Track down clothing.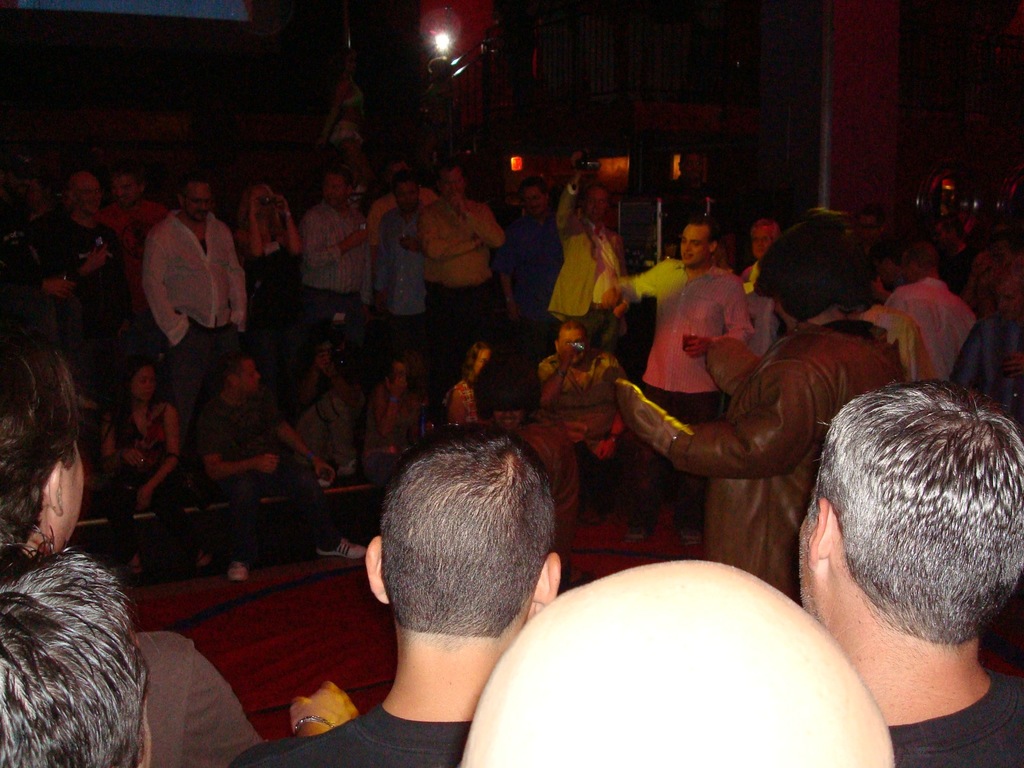
Tracked to [left=195, top=395, right=337, bottom=550].
